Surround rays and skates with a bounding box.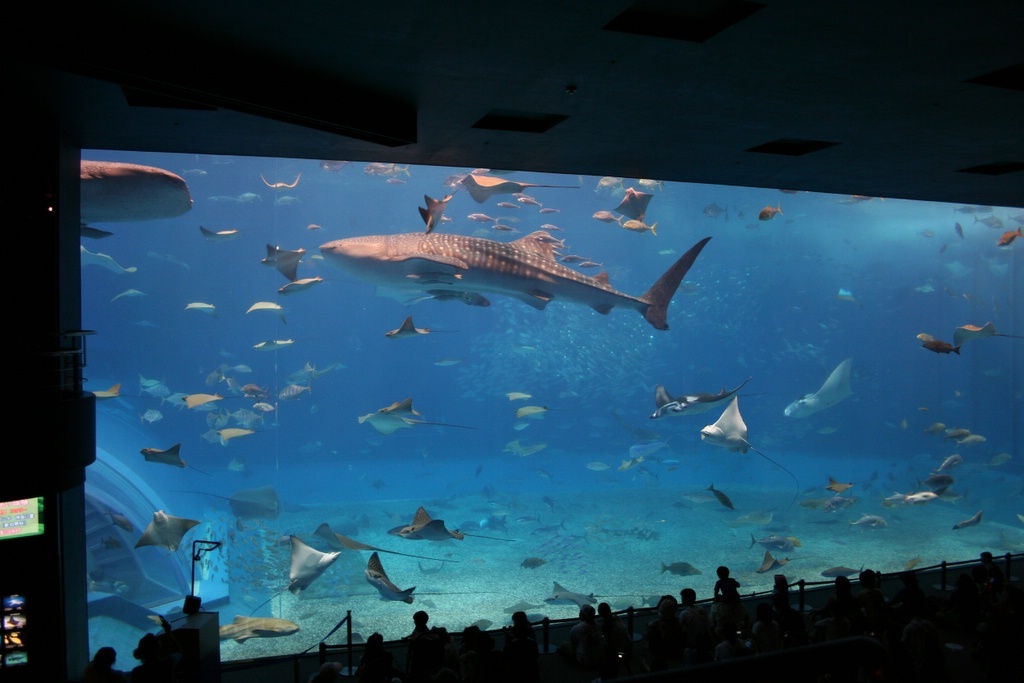
(385,308,460,344).
